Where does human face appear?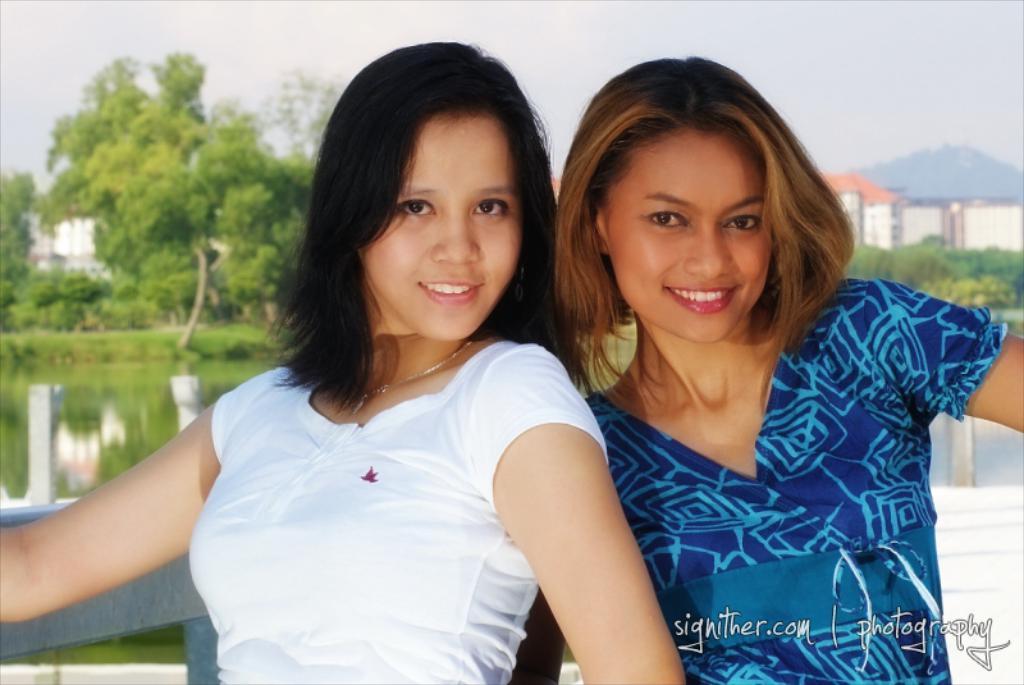
Appears at (x1=612, y1=133, x2=773, y2=348).
